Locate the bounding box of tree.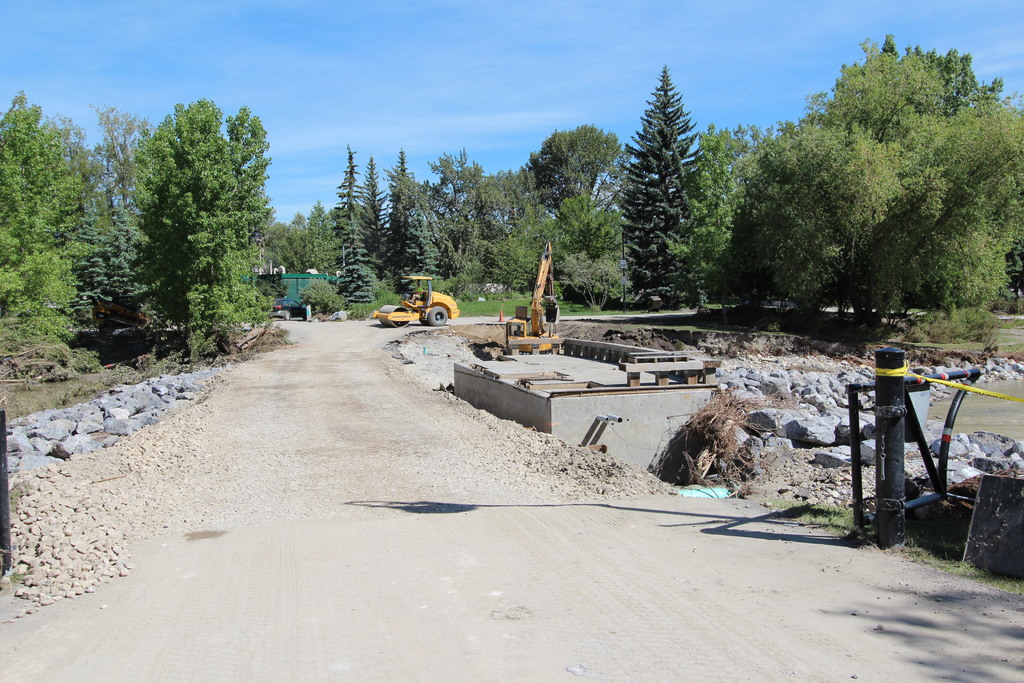
Bounding box: left=874, top=31, right=1009, bottom=108.
